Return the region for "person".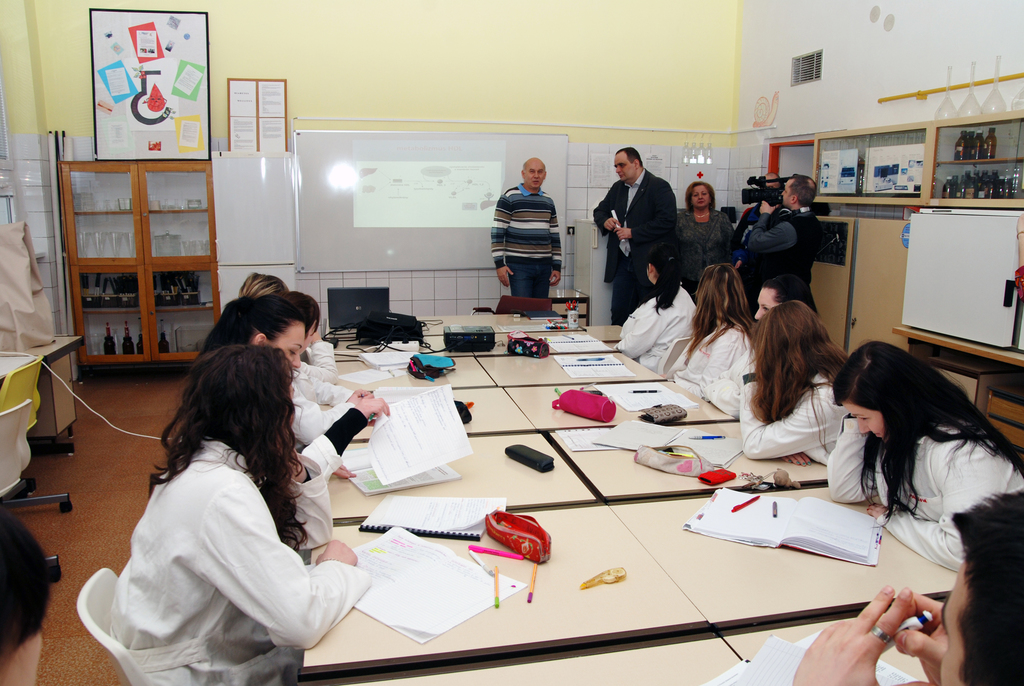
bbox(490, 159, 560, 295).
